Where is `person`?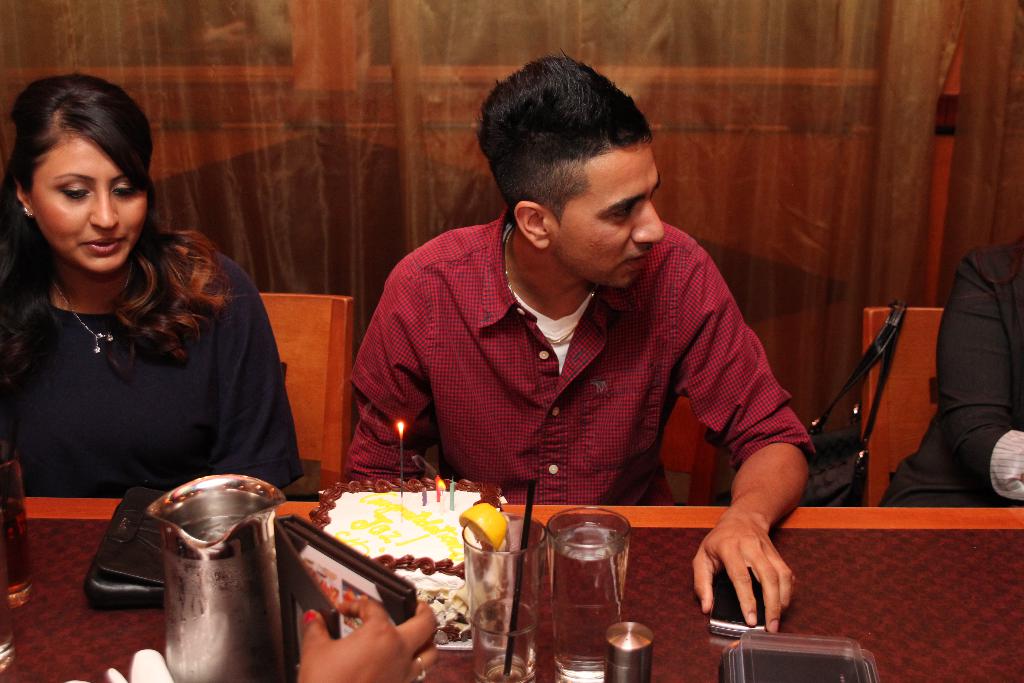
872:243:1023:508.
